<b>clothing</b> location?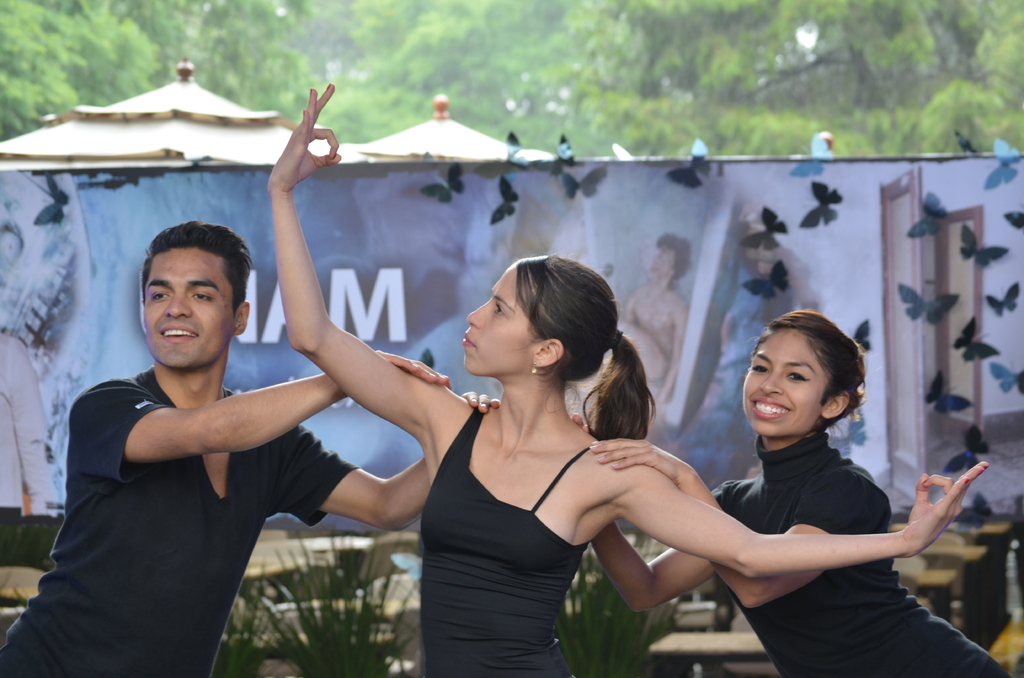
[425,398,594,677]
